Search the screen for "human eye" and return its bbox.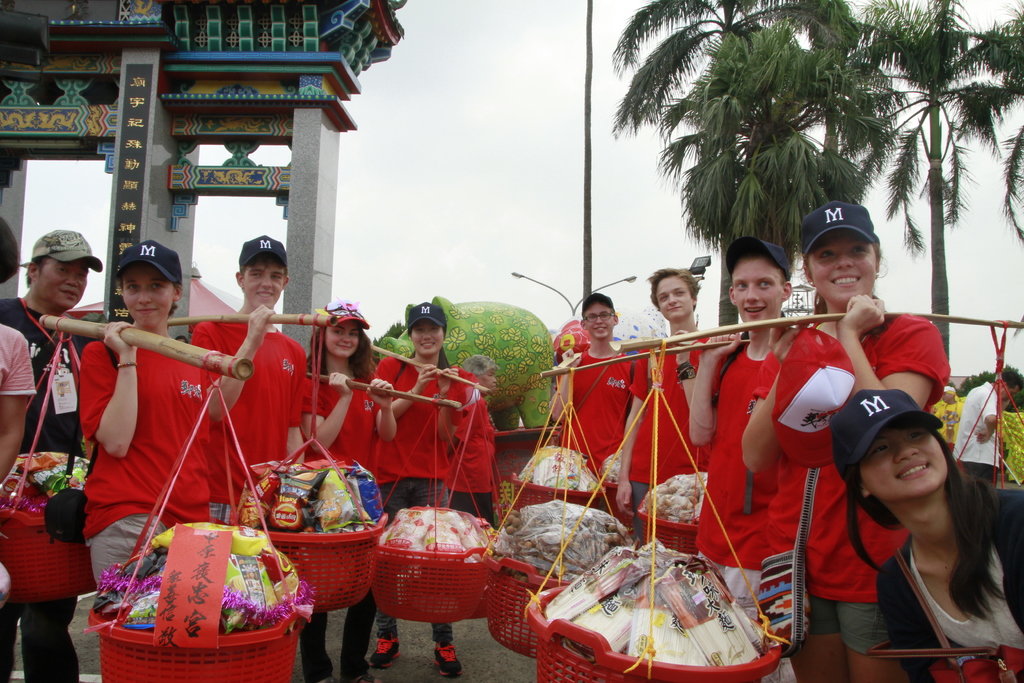
Found: 851:242:869:258.
